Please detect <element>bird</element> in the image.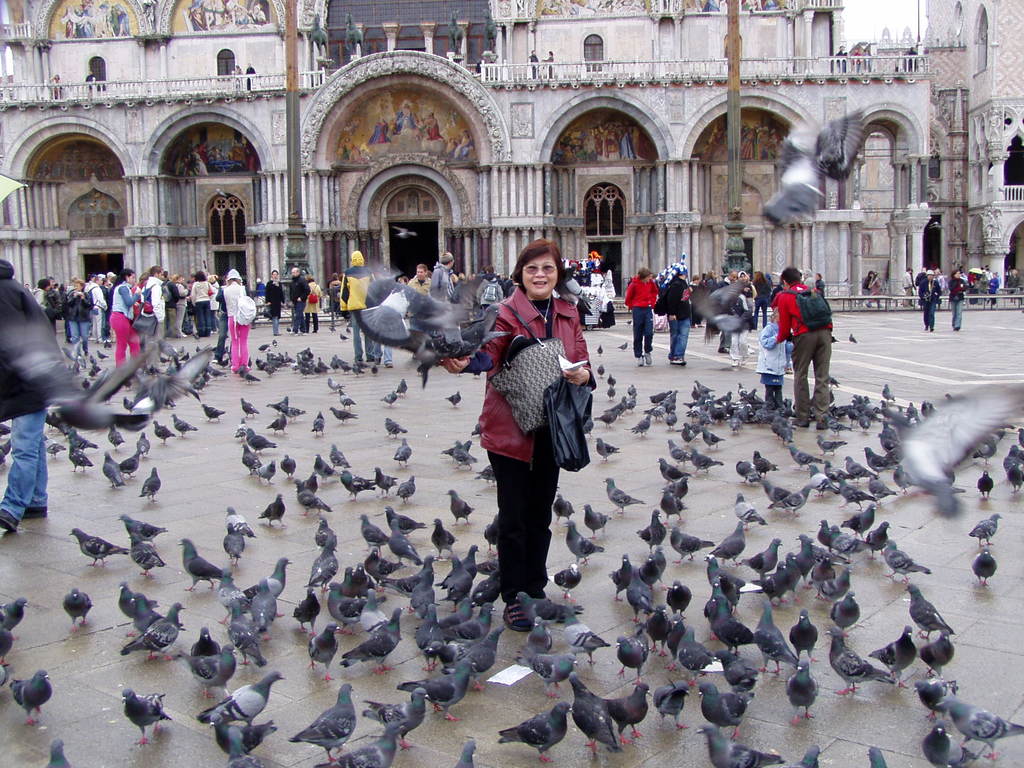
bbox=(964, 503, 1018, 539).
